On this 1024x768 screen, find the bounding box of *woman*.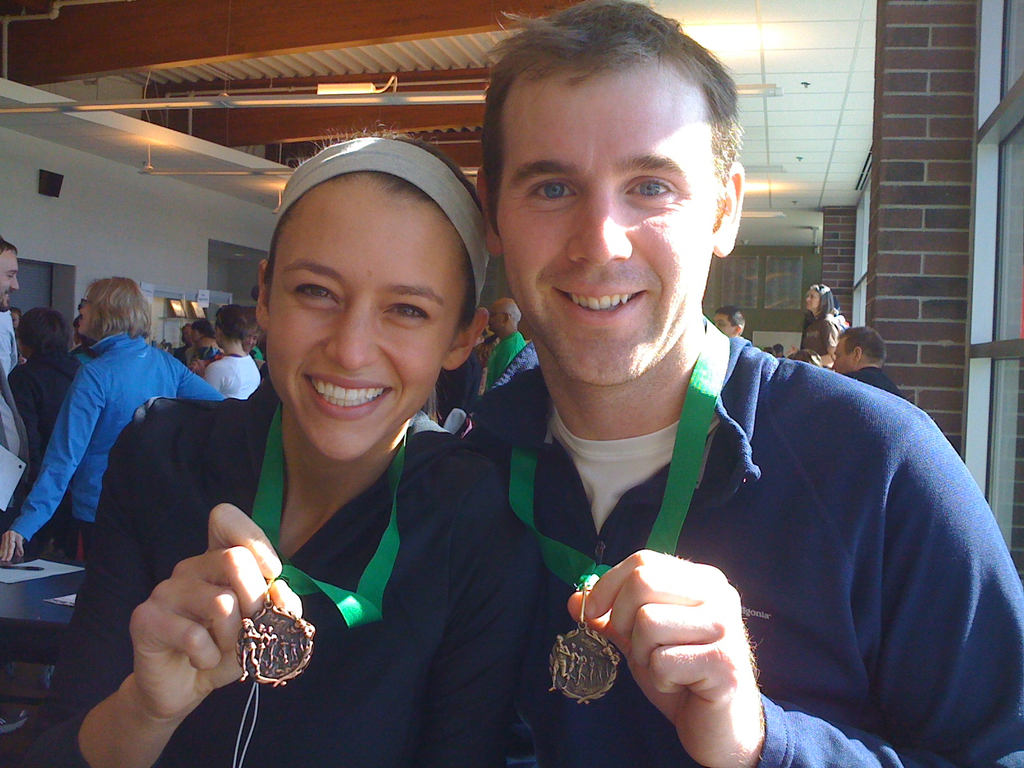
Bounding box: Rect(0, 276, 223, 562).
